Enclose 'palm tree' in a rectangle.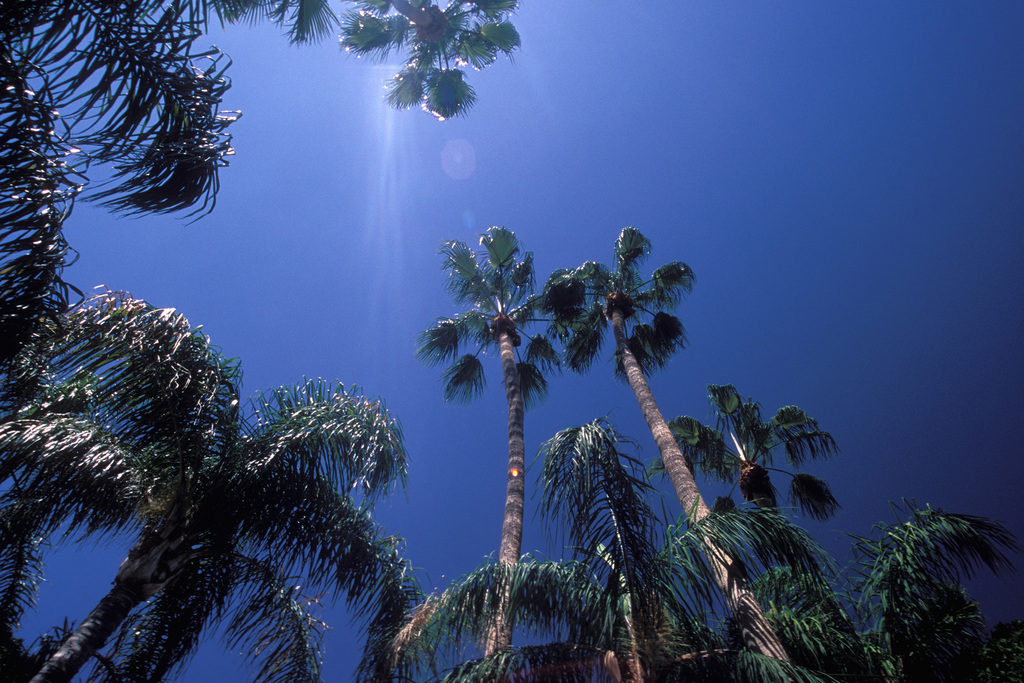
crop(557, 229, 785, 677).
